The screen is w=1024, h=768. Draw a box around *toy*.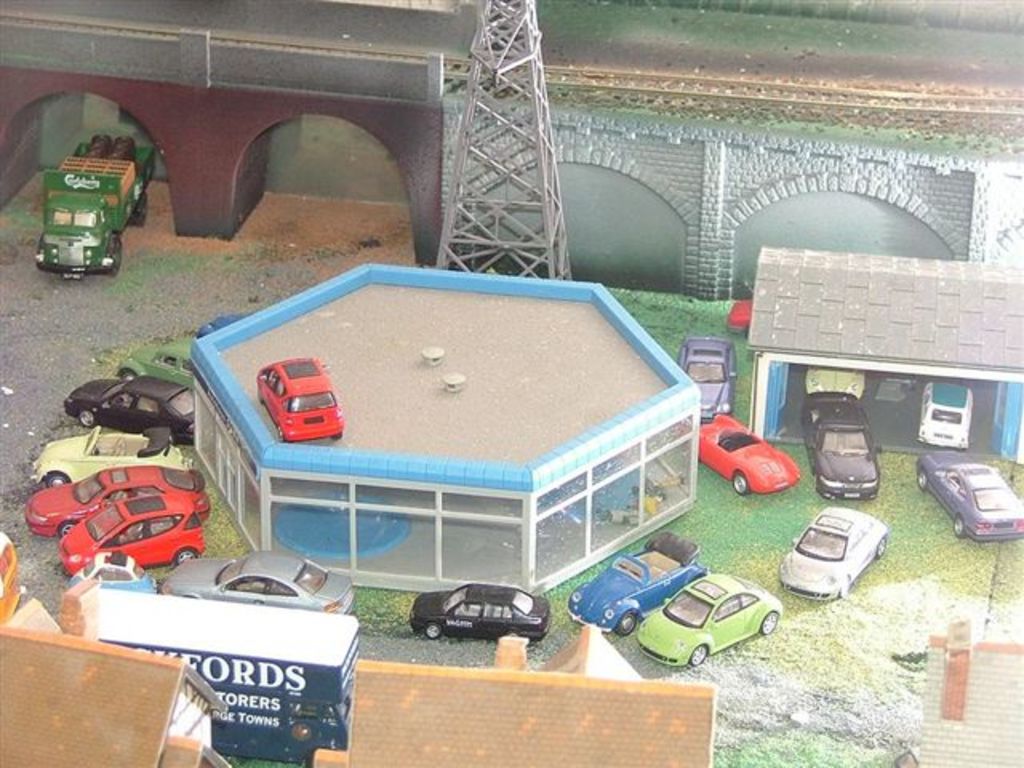
[677, 334, 739, 419].
